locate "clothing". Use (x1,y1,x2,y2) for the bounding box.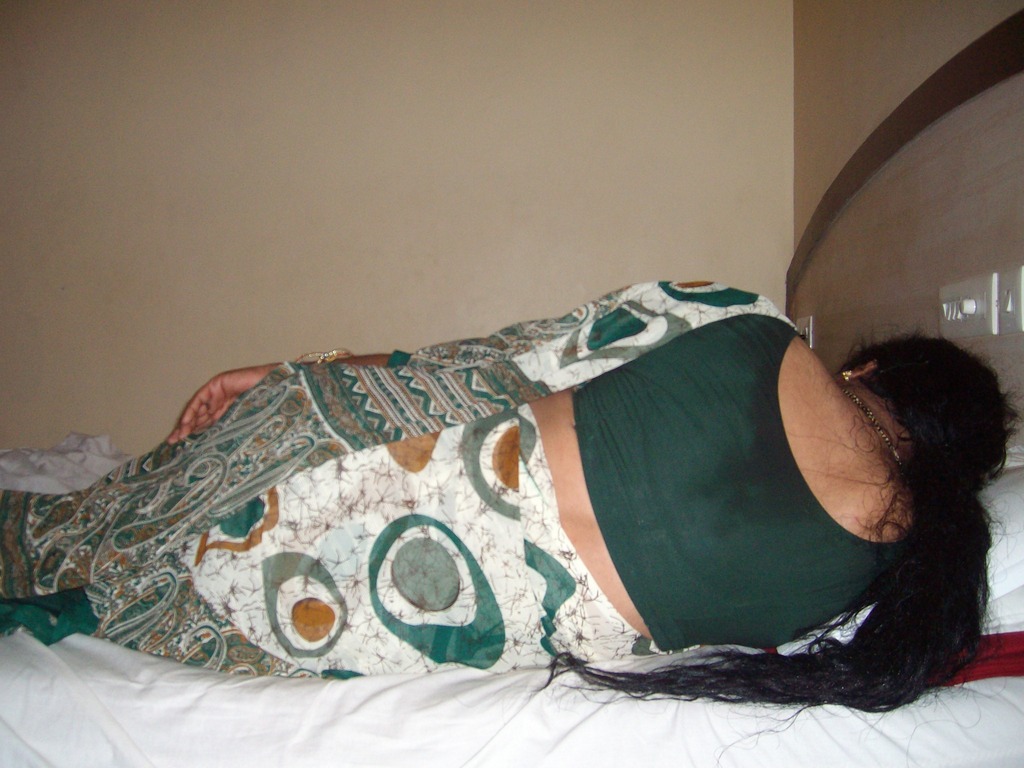
(0,264,907,688).
